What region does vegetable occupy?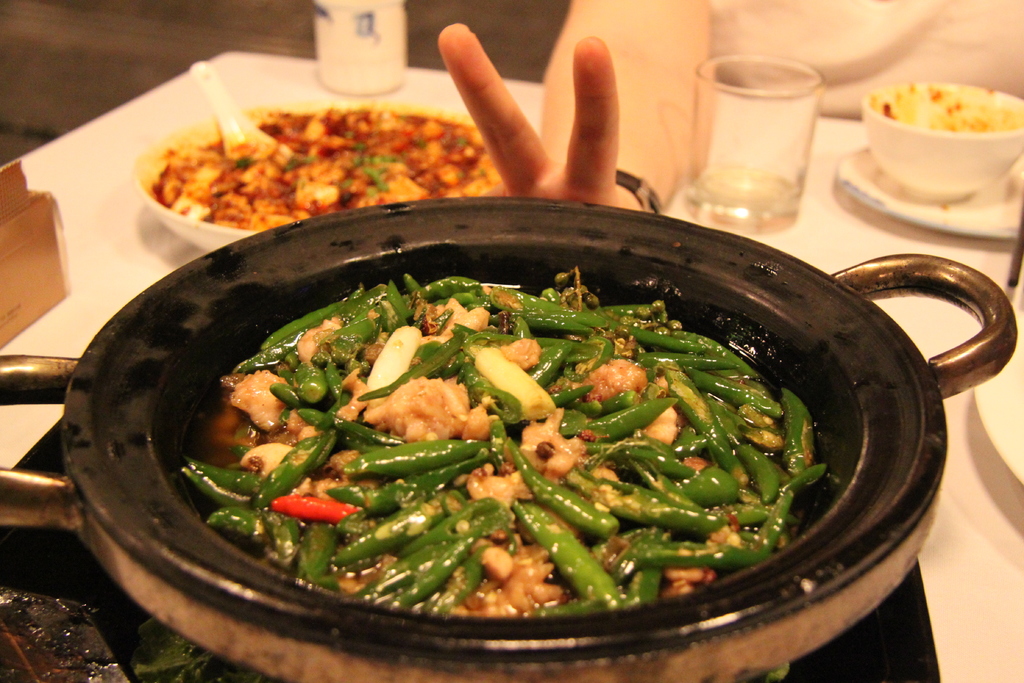
detection(668, 363, 748, 491).
